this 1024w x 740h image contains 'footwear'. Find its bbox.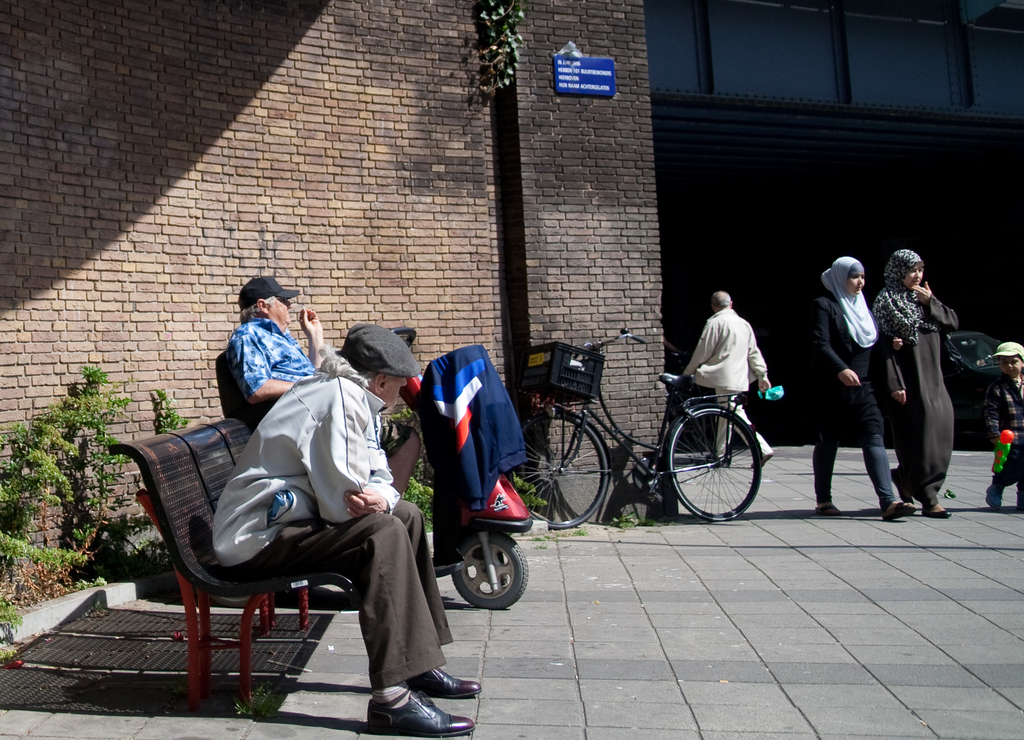
(left=365, top=689, right=476, bottom=736).
